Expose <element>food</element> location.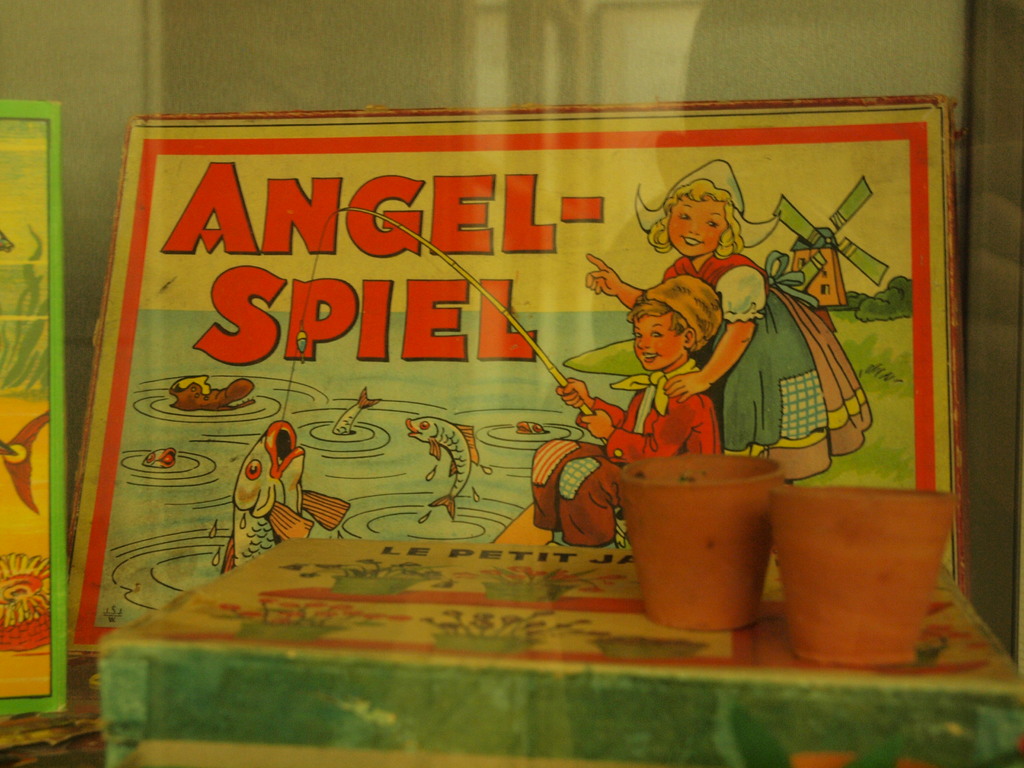
Exposed at <bbox>404, 416, 479, 522</bbox>.
